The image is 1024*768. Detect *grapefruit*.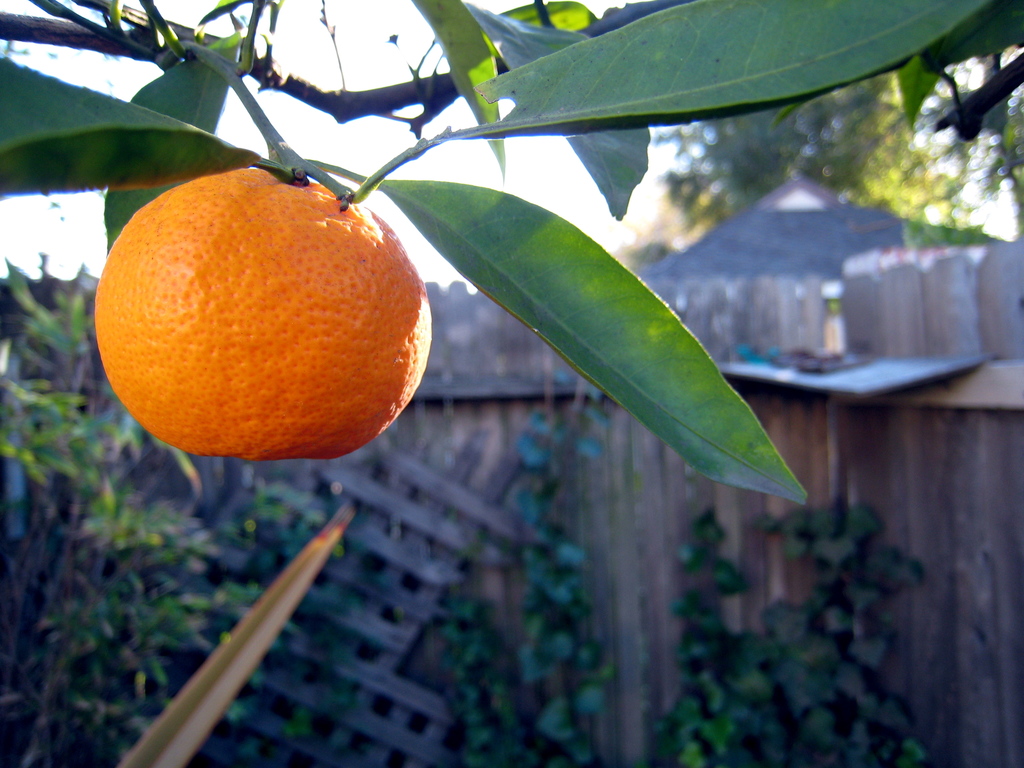
Detection: bbox=(95, 166, 434, 460).
